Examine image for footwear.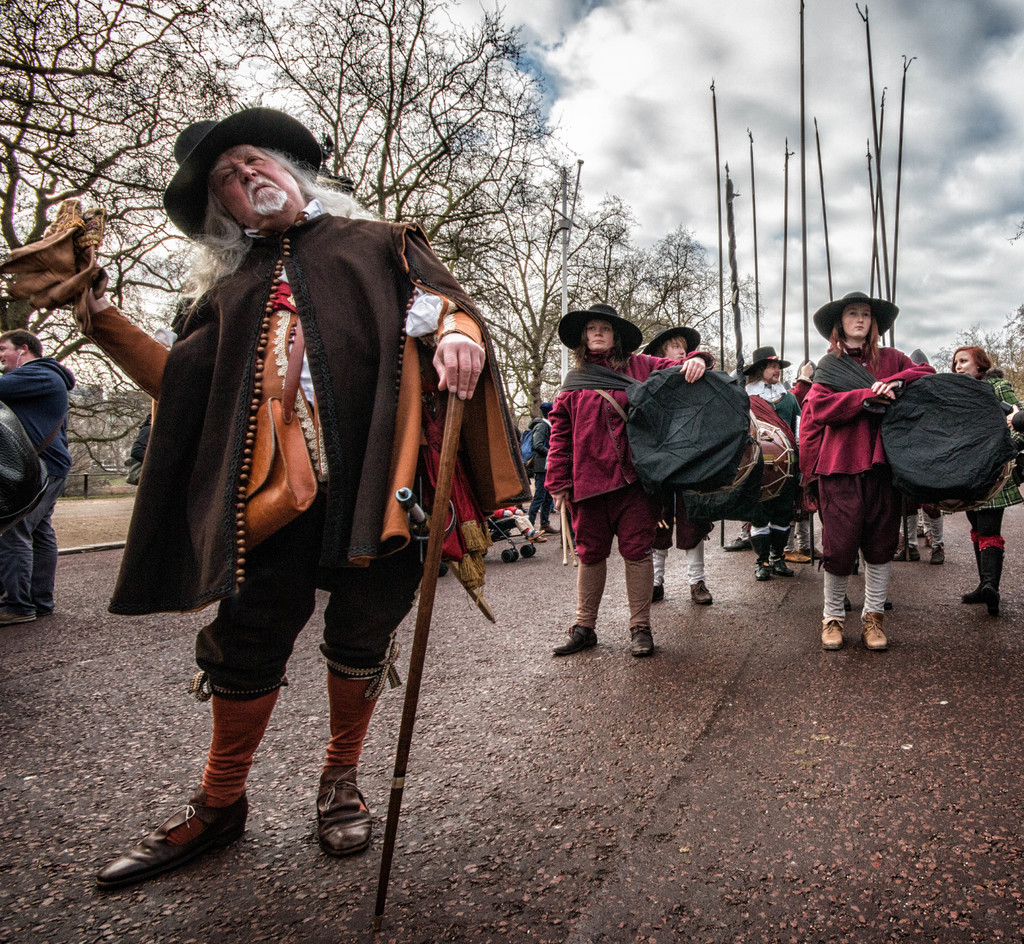
Examination result: [left=777, top=558, right=796, bottom=578].
